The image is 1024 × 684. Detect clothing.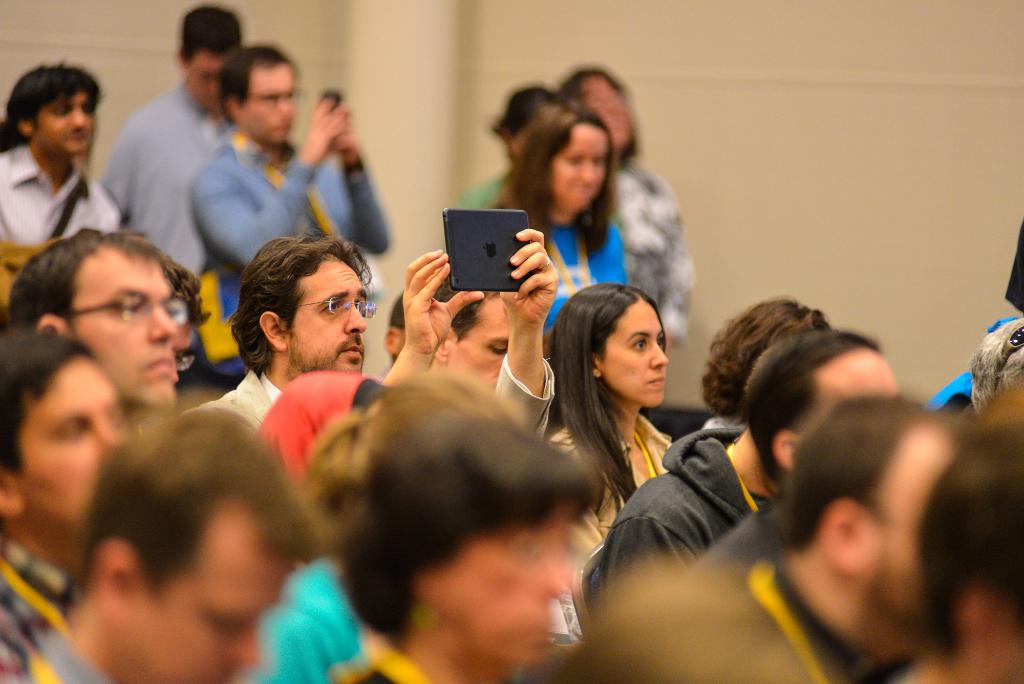
Detection: pyautogui.locateOnScreen(0, 528, 66, 683).
